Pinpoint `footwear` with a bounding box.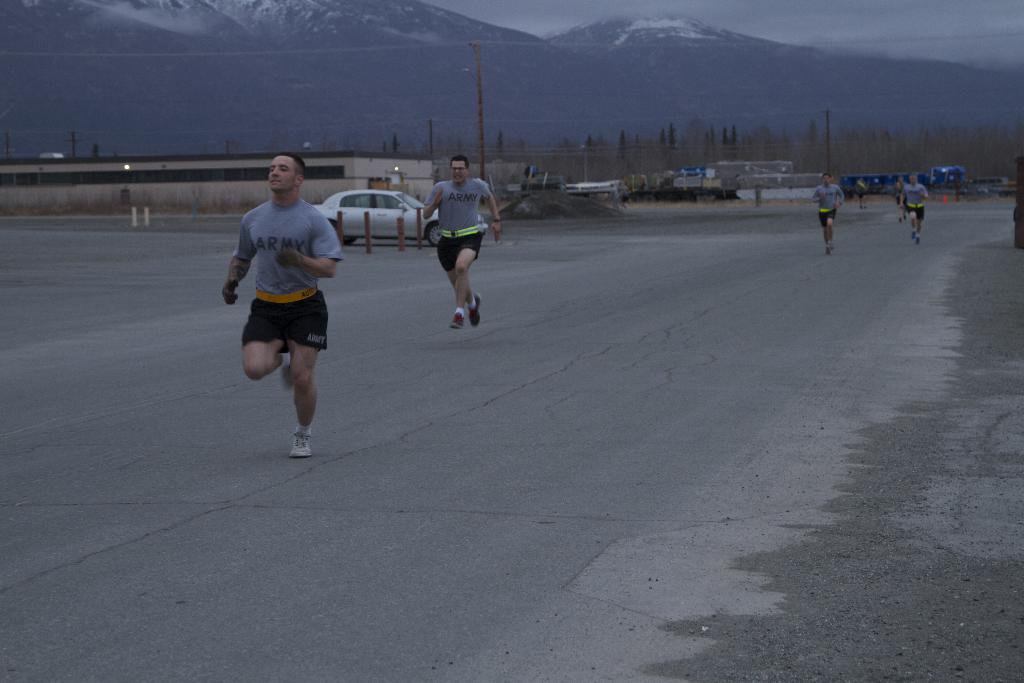
pyautogui.locateOnScreen(451, 311, 465, 329).
